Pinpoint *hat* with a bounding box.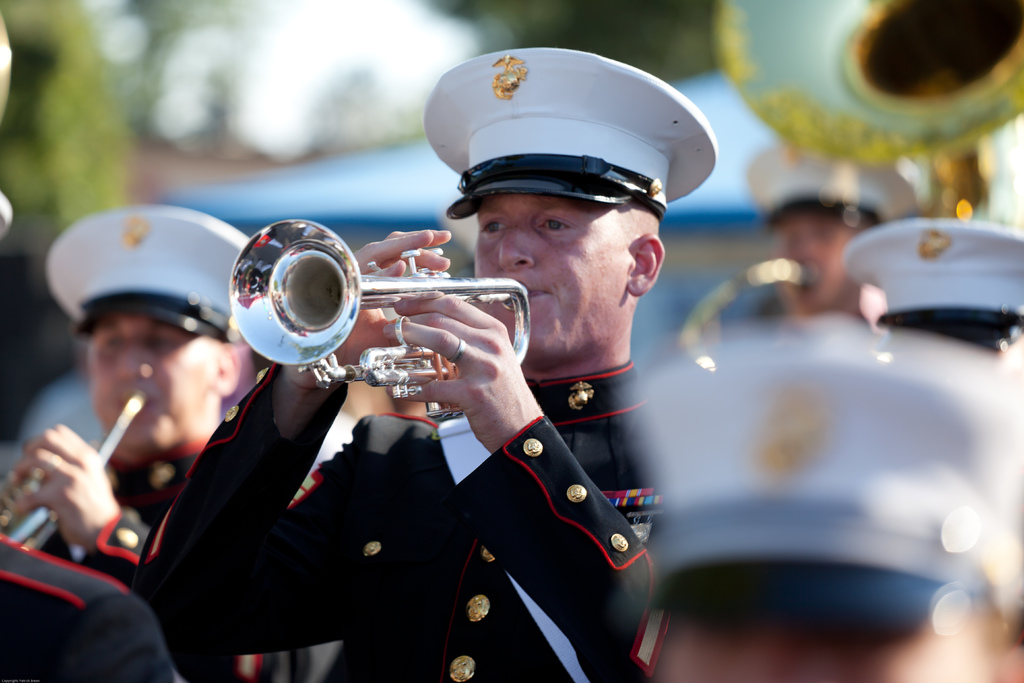
(422,45,719,220).
